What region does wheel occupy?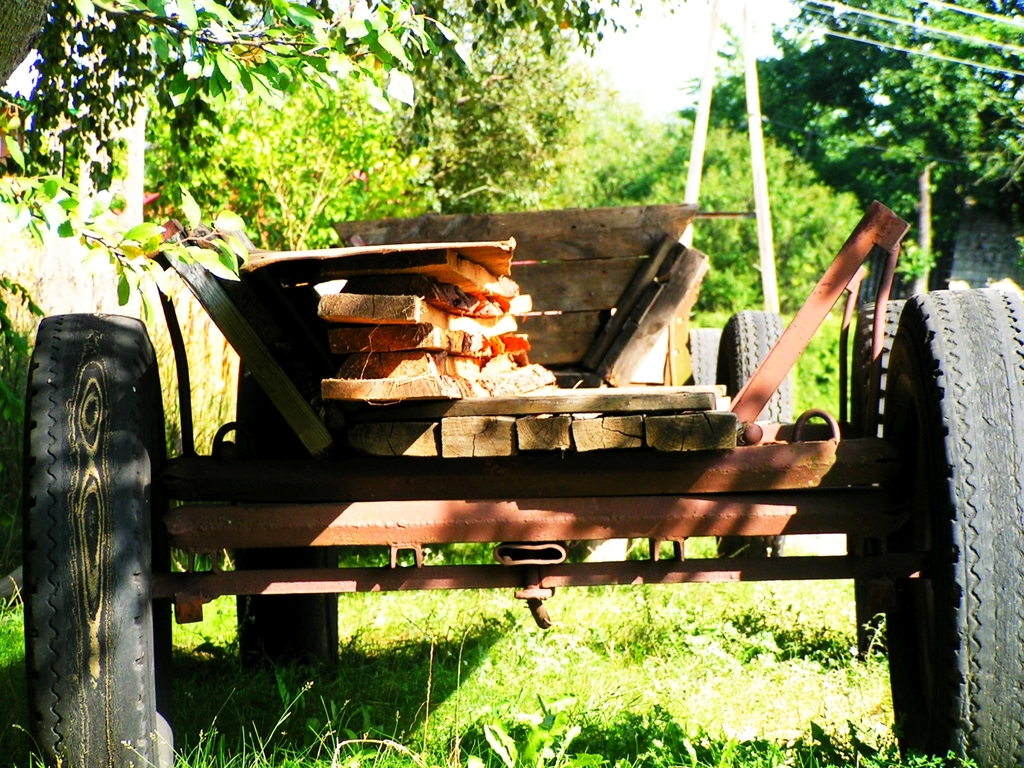
689,324,730,389.
